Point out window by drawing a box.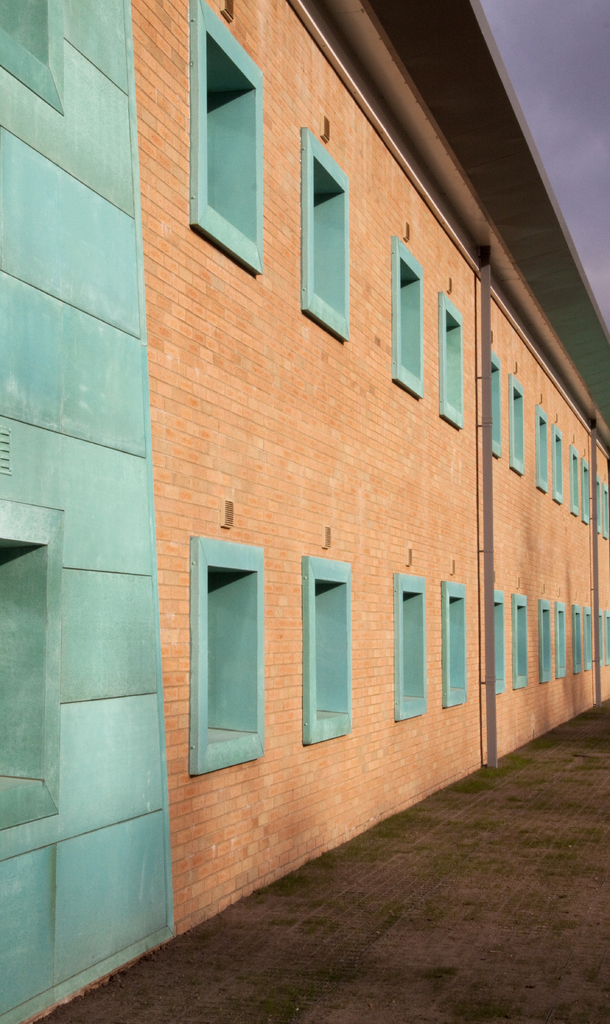
bbox=[190, 0, 266, 272].
